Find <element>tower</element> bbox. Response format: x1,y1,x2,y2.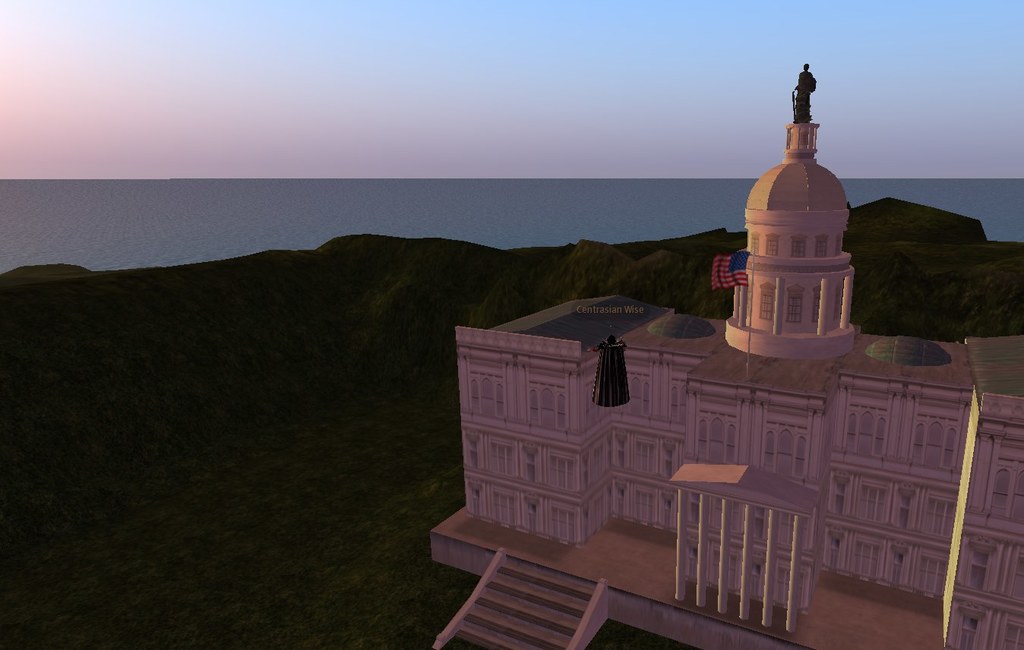
426,108,1023,649.
